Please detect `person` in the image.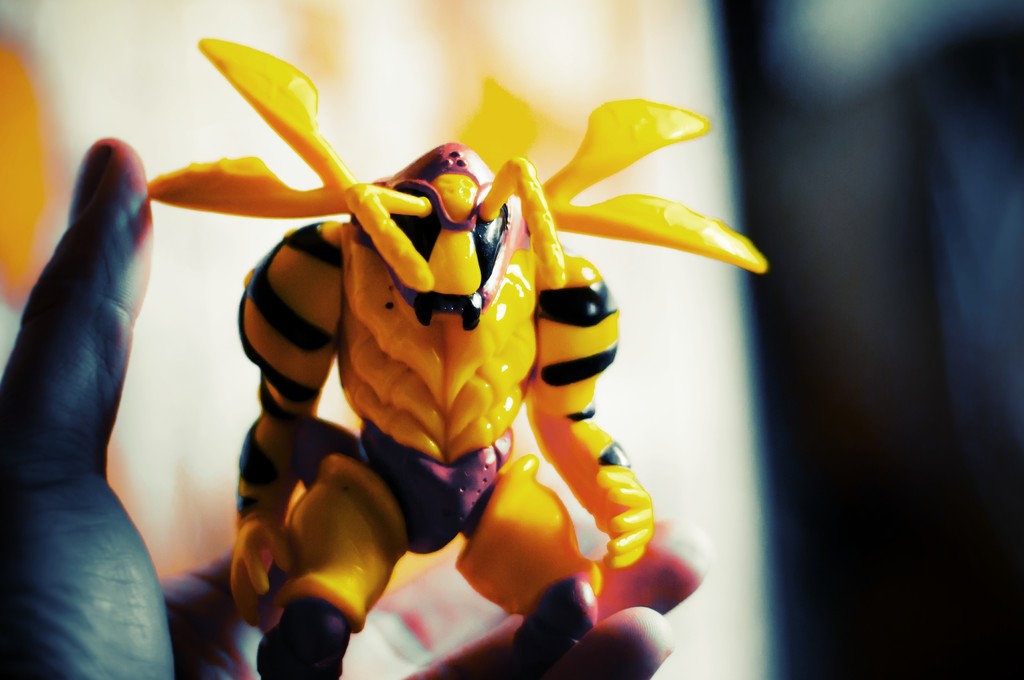
(left=0, top=140, right=717, bottom=679).
